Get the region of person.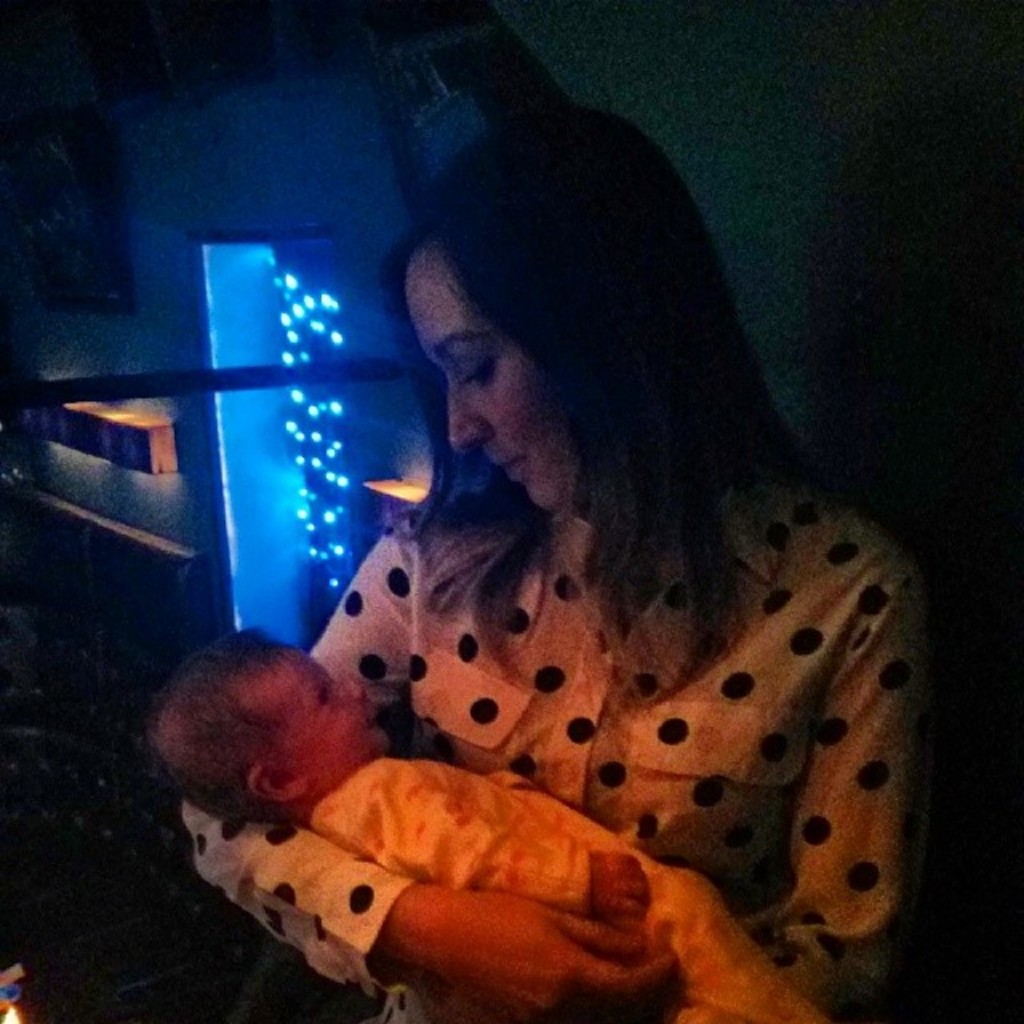
locate(160, 621, 813, 1022).
